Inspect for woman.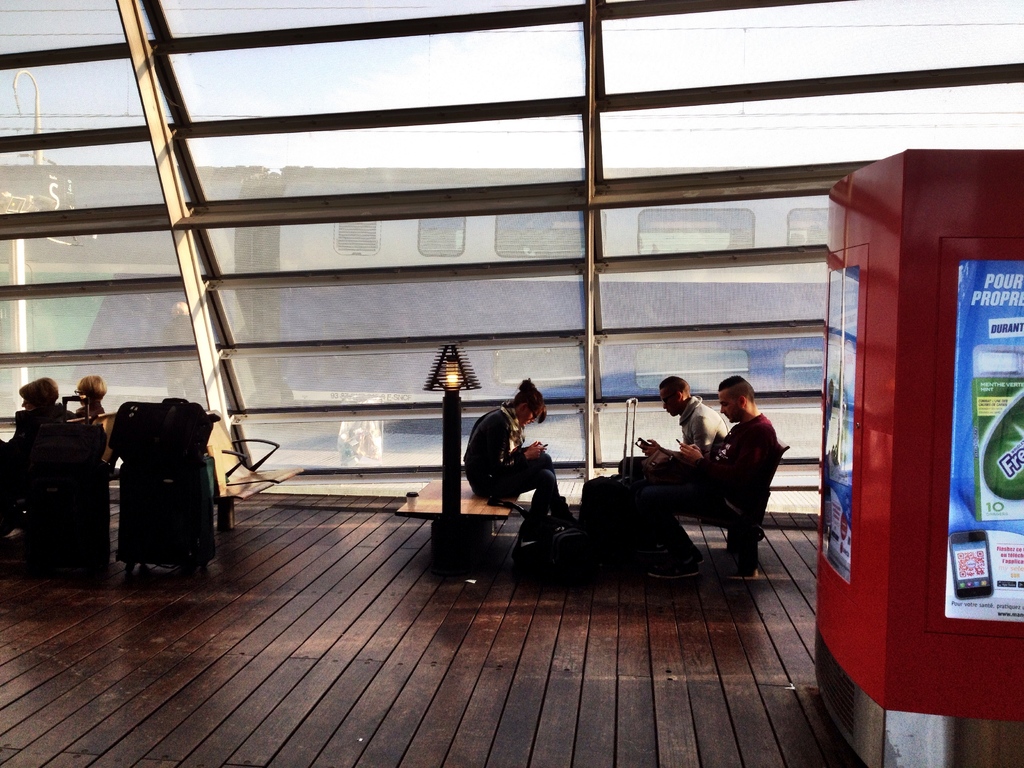
Inspection: x1=74 y1=374 x2=104 y2=419.
